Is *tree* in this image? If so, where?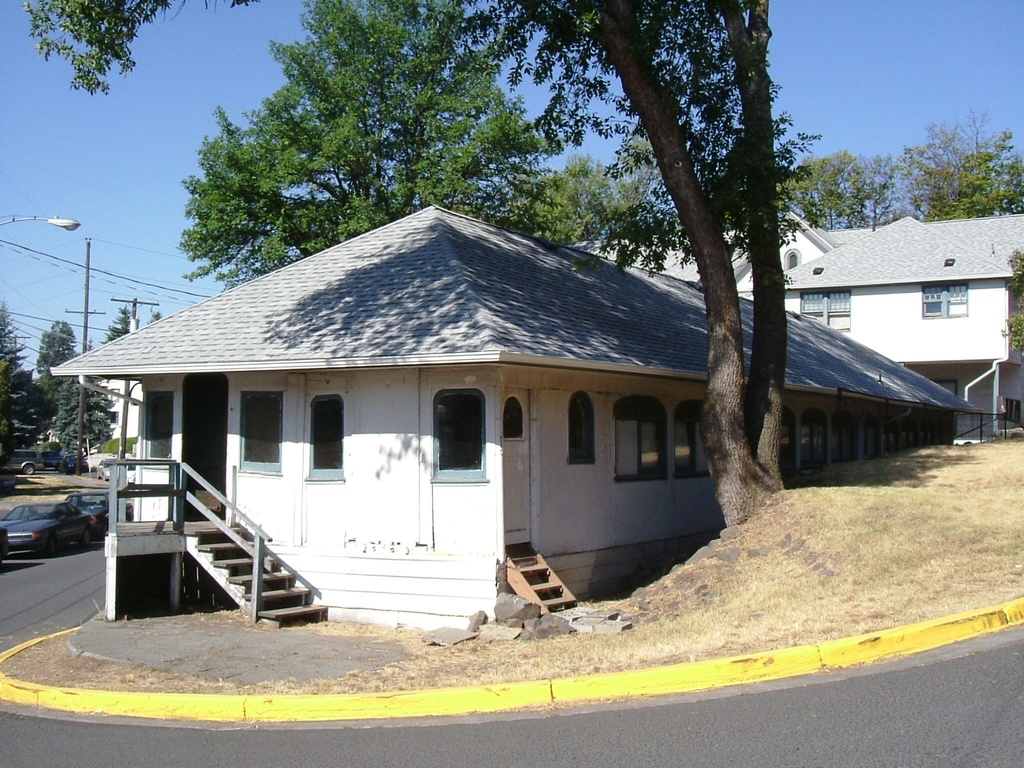
Yes, at [177, 0, 593, 294].
